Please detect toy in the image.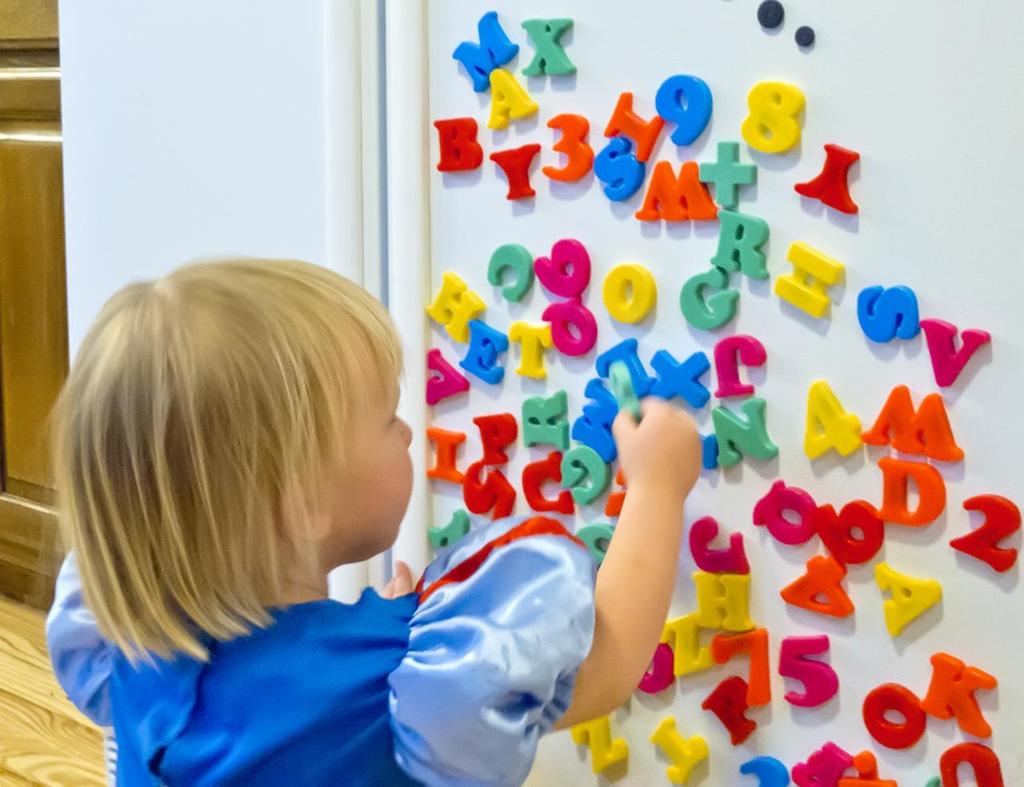
bbox=(774, 246, 847, 314).
